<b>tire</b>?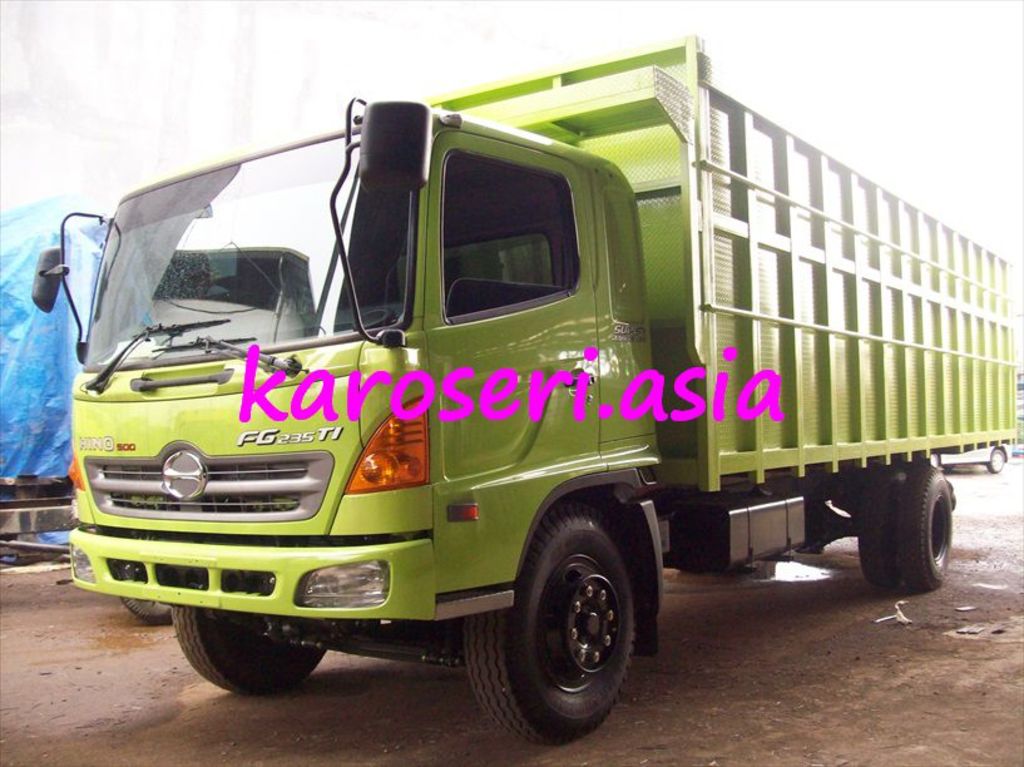
(x1=119, y1=597, x2=170, y2=622)
